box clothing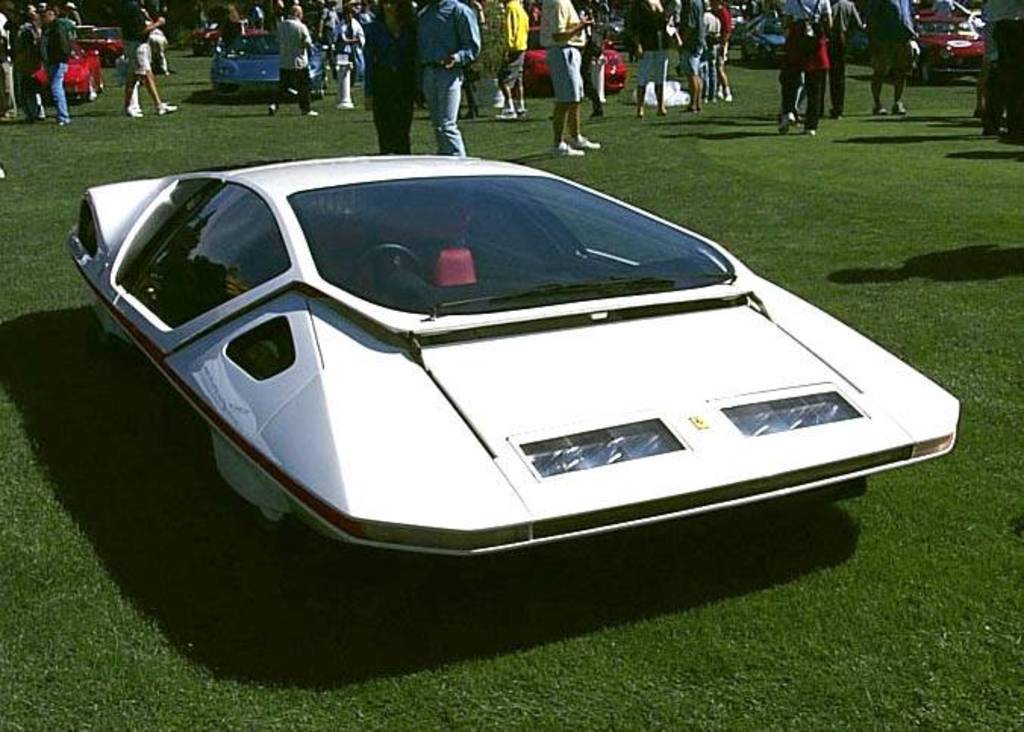
locate(635, 0, 673, 85)
